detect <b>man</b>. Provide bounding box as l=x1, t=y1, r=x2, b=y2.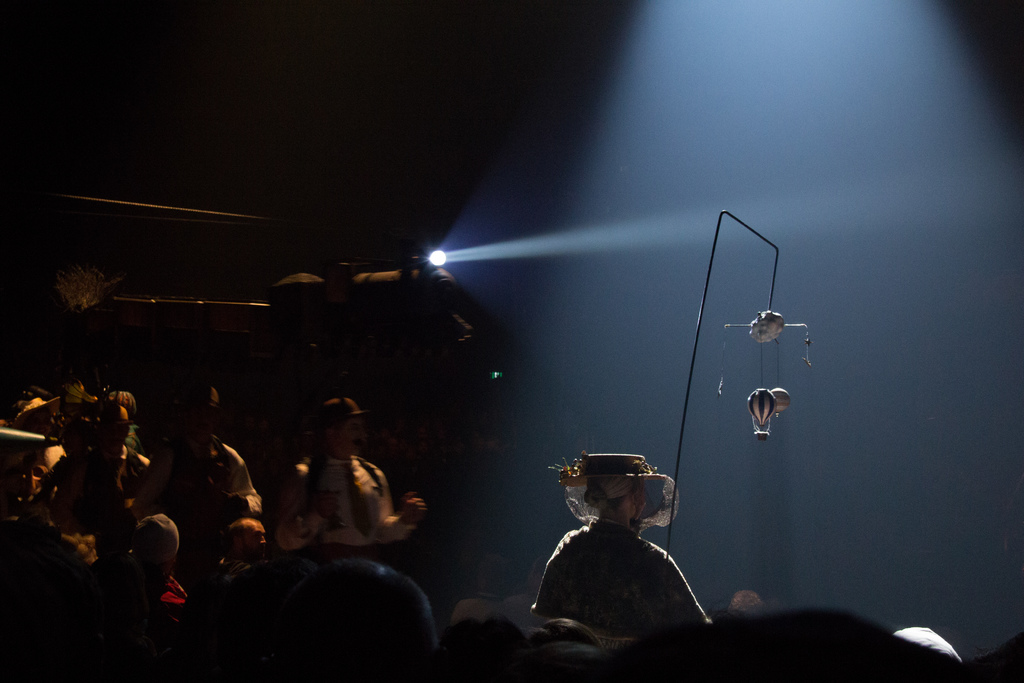
l=208, t=518, r=281, b=593.
